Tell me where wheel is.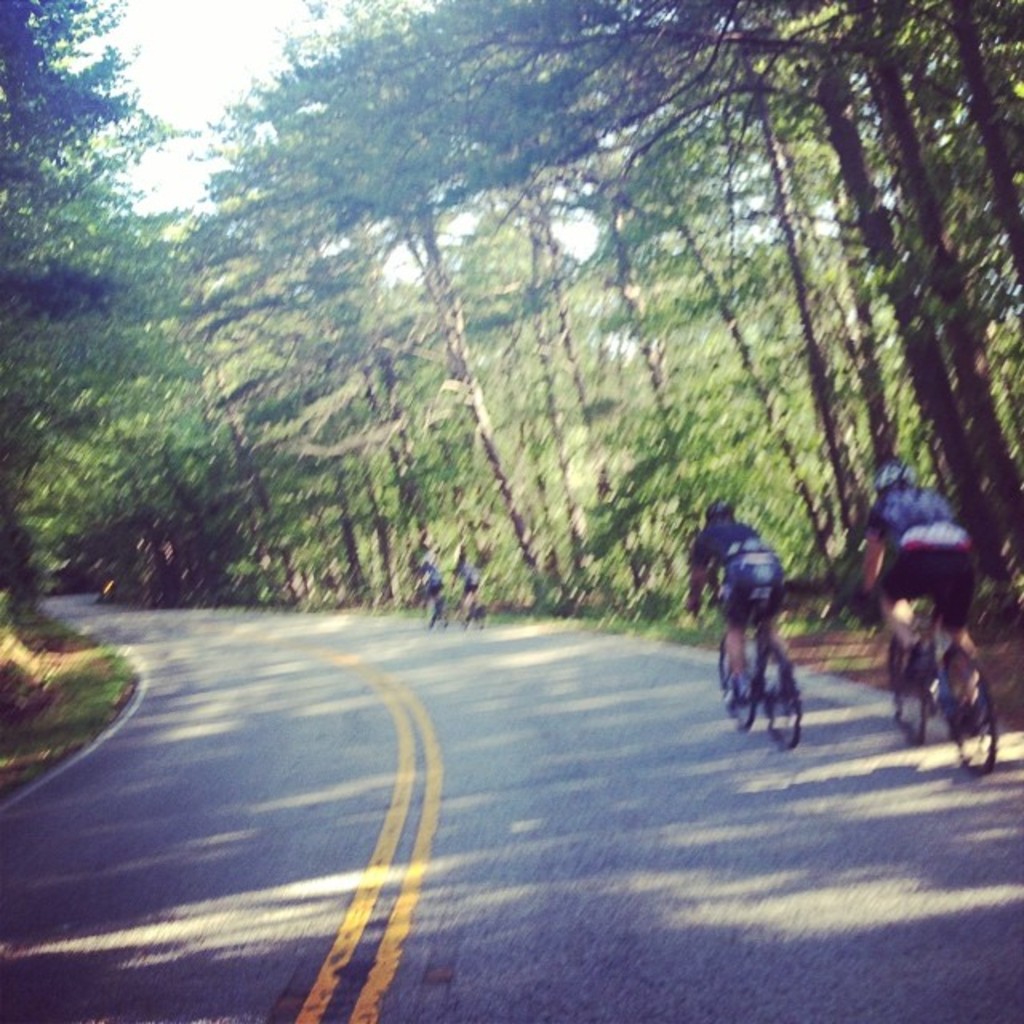
wheel is at (944, 645, 1003, 778).
